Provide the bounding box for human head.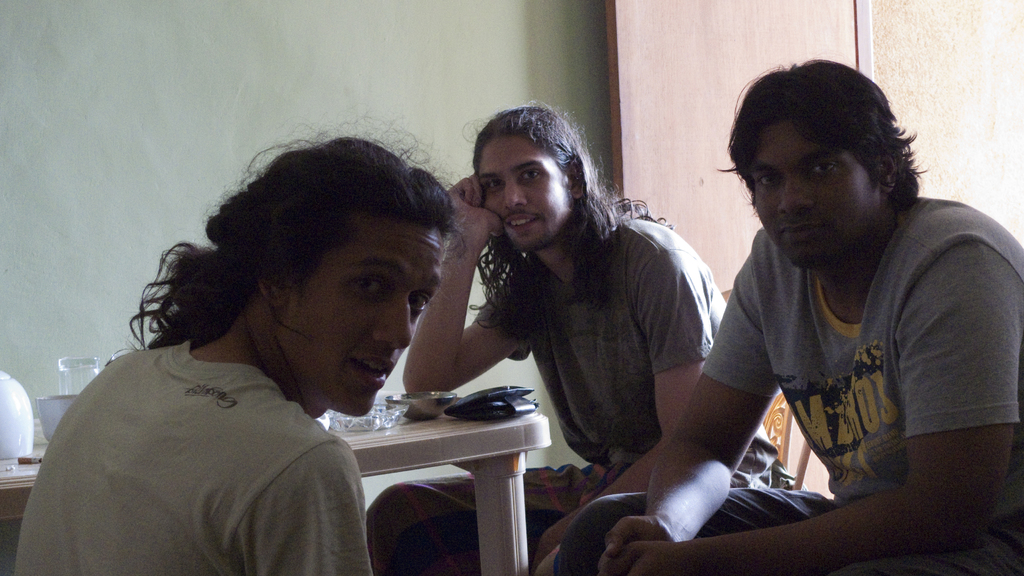
BBox(472, 107, 596, 255).
